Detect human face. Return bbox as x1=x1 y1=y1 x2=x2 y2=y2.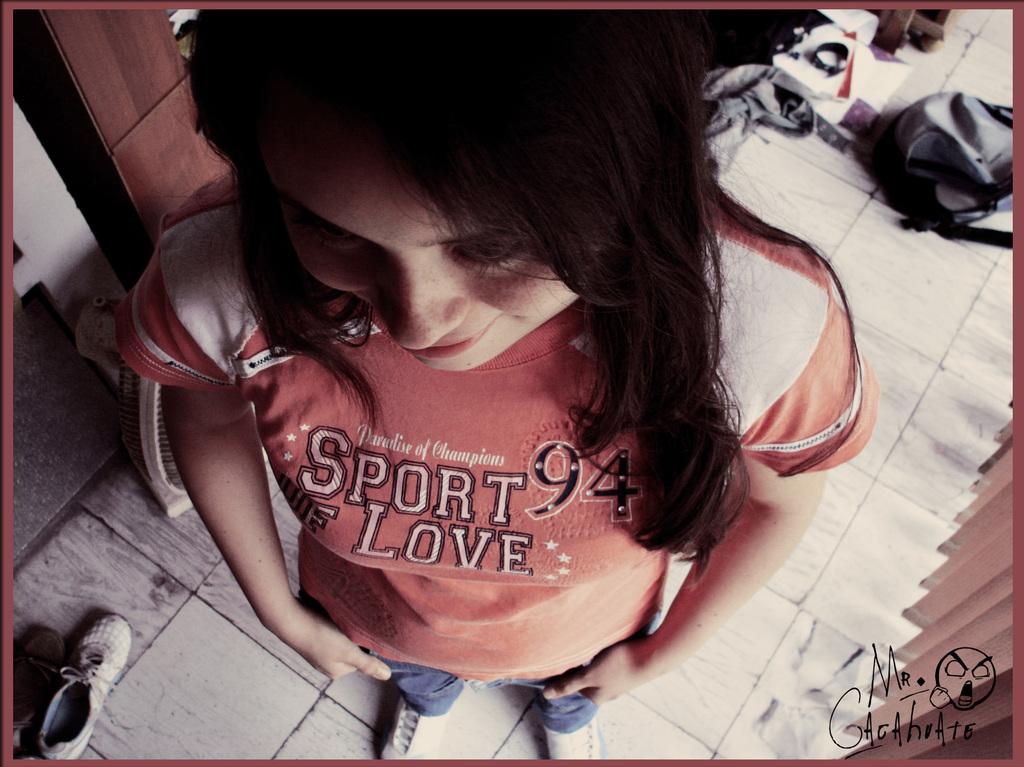
x1=273 y1=155 x2=576 y2=372.
